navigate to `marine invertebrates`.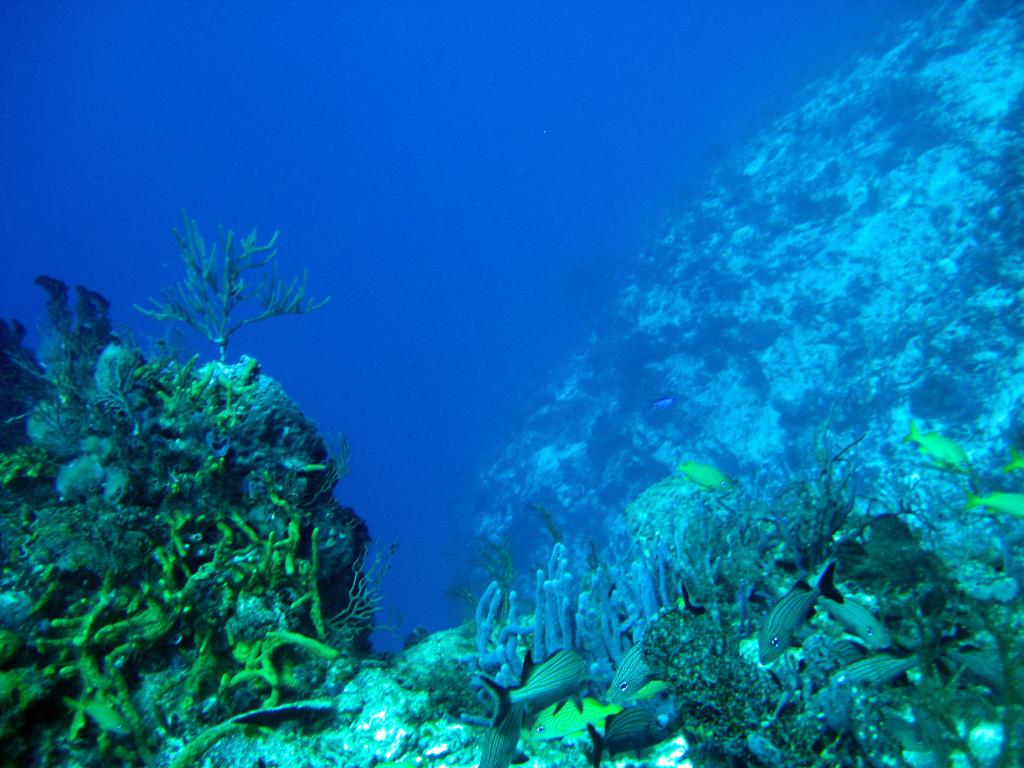
Navigation target: rect(124, 204, 340, 380).
